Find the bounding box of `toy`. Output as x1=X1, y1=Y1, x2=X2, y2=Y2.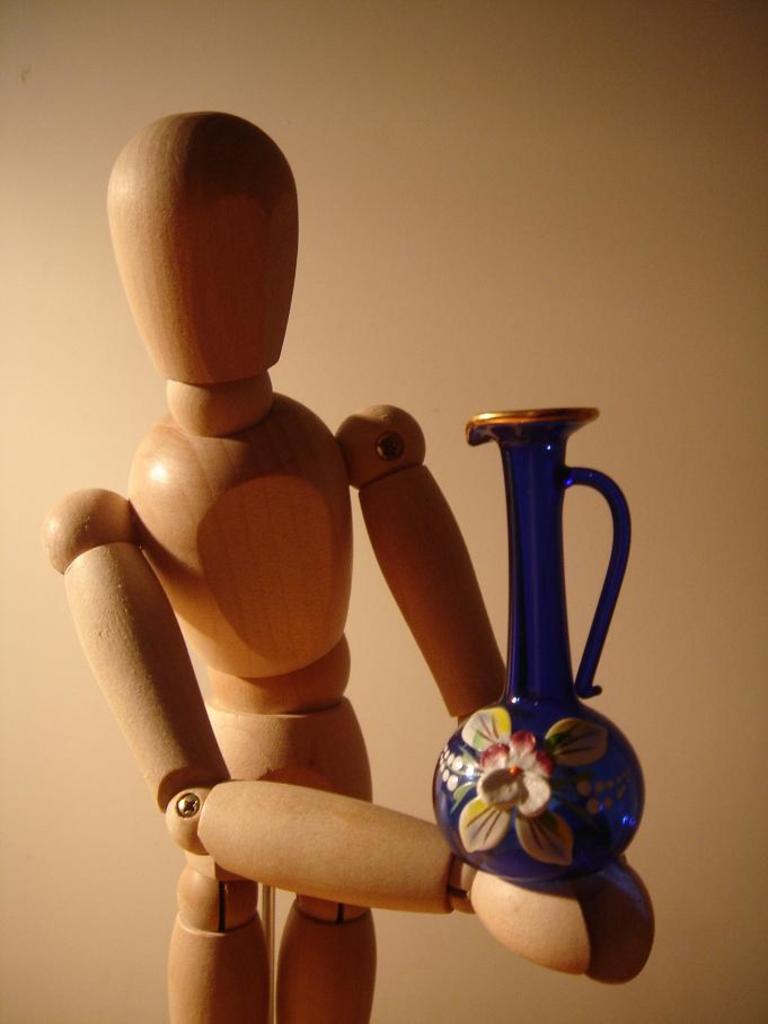
x1=43, y1=131, x2=577, y2=1001.
